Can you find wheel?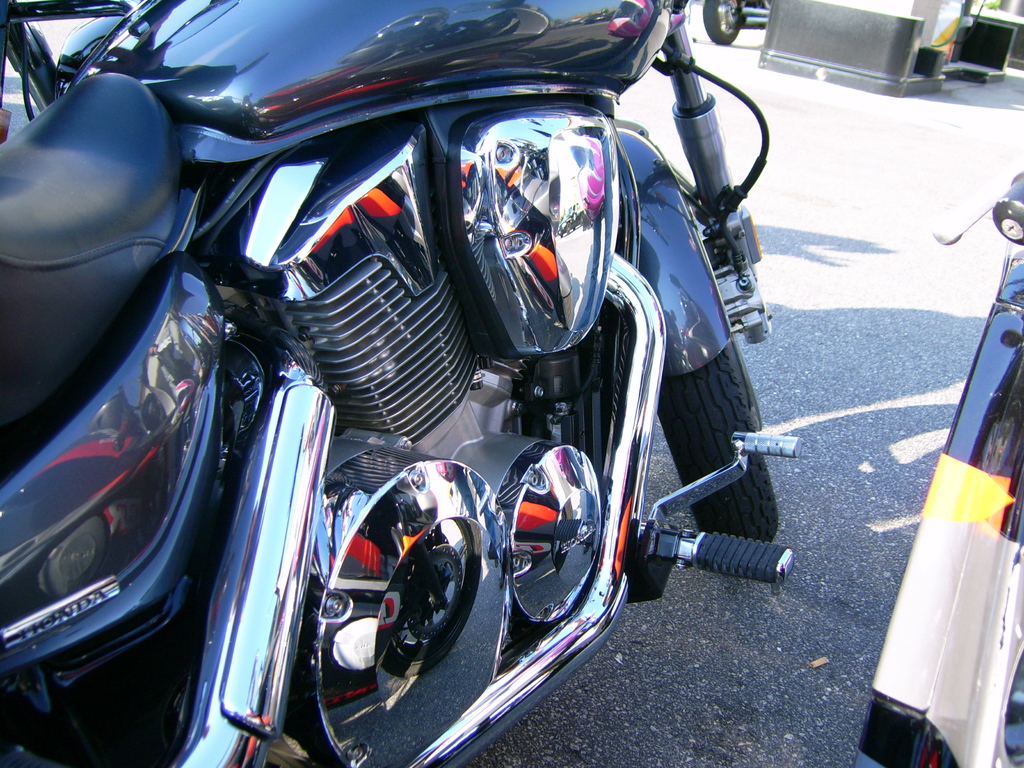
Yes, bounding box: (x1=655, y1=342, x2=778, y2=540).
